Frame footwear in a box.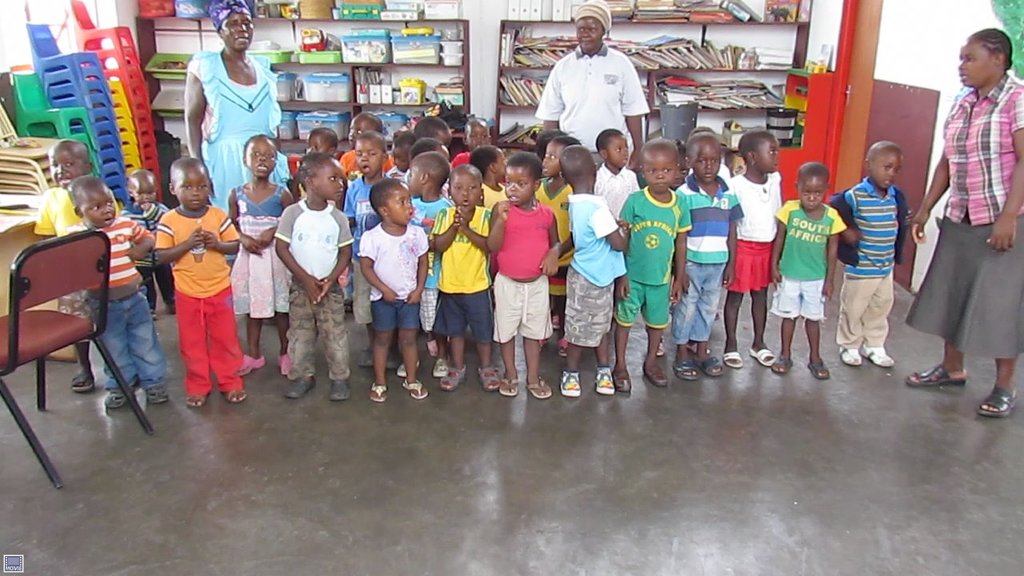
pyautogui.locateOnScreen(130, 374, 142, 390).
